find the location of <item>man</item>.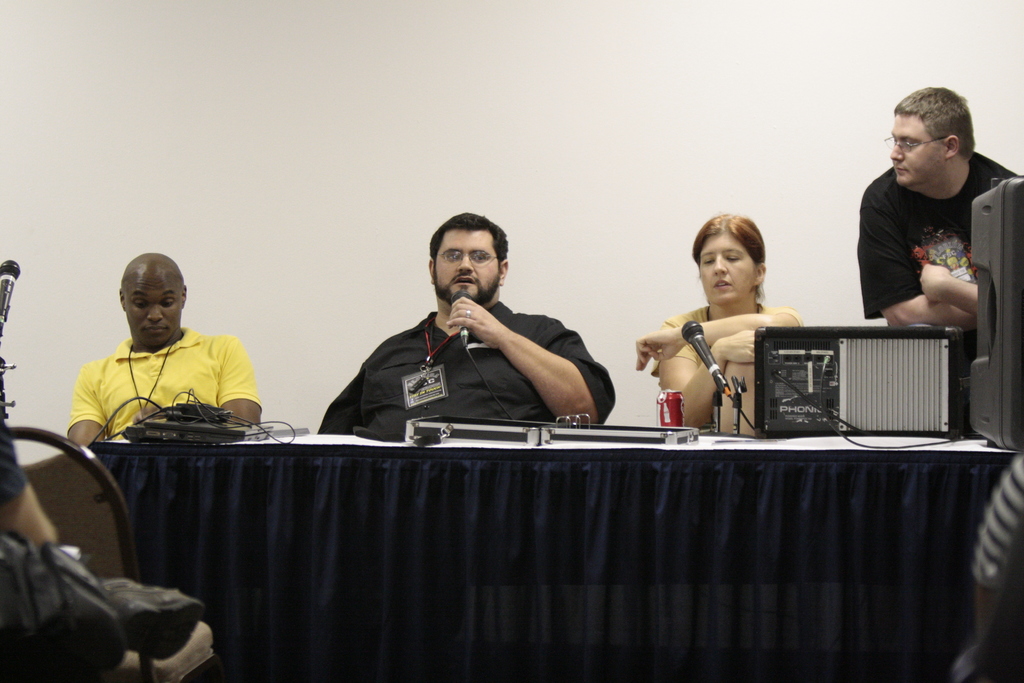
Location: (65, 248, 259, 453).
